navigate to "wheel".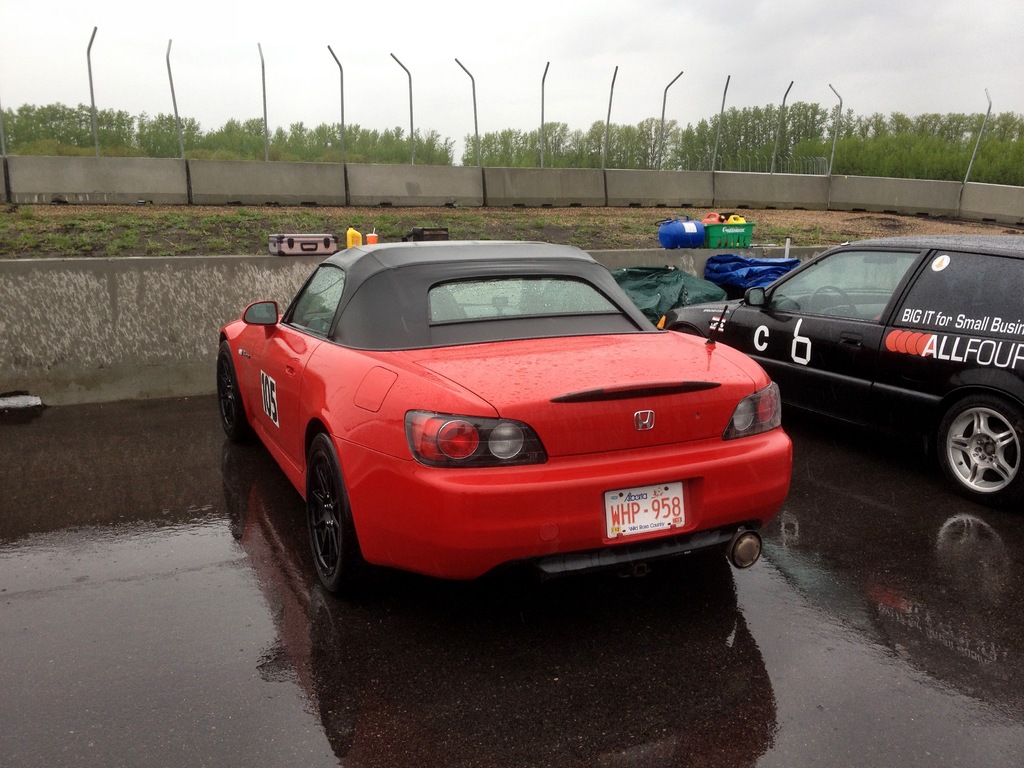
Navigation target: select_region(938, 396, 1023, 503).
